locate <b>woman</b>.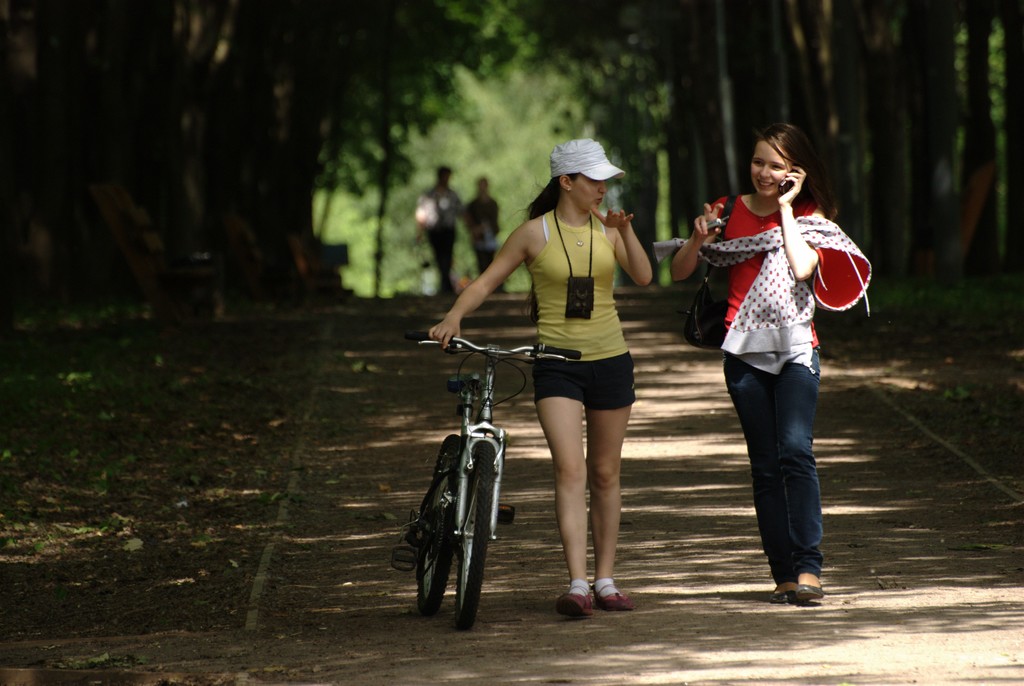
Bounding box: {"left": 463, "top": 175, "right": 504, "bottom": 301}.
